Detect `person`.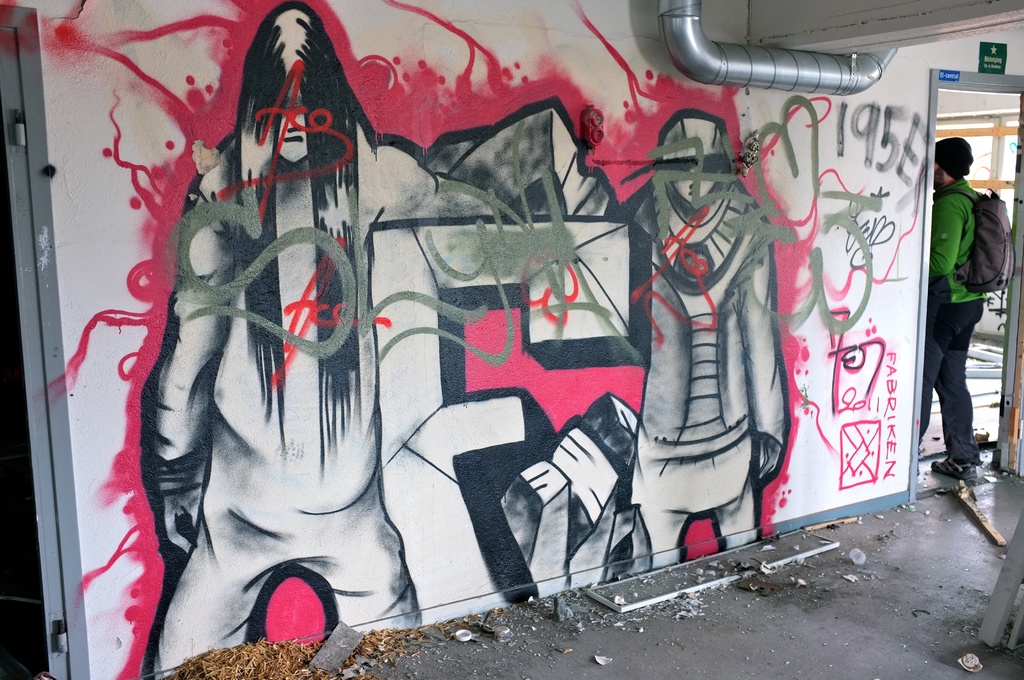
Detected at (936, 102, 1011, 510).
